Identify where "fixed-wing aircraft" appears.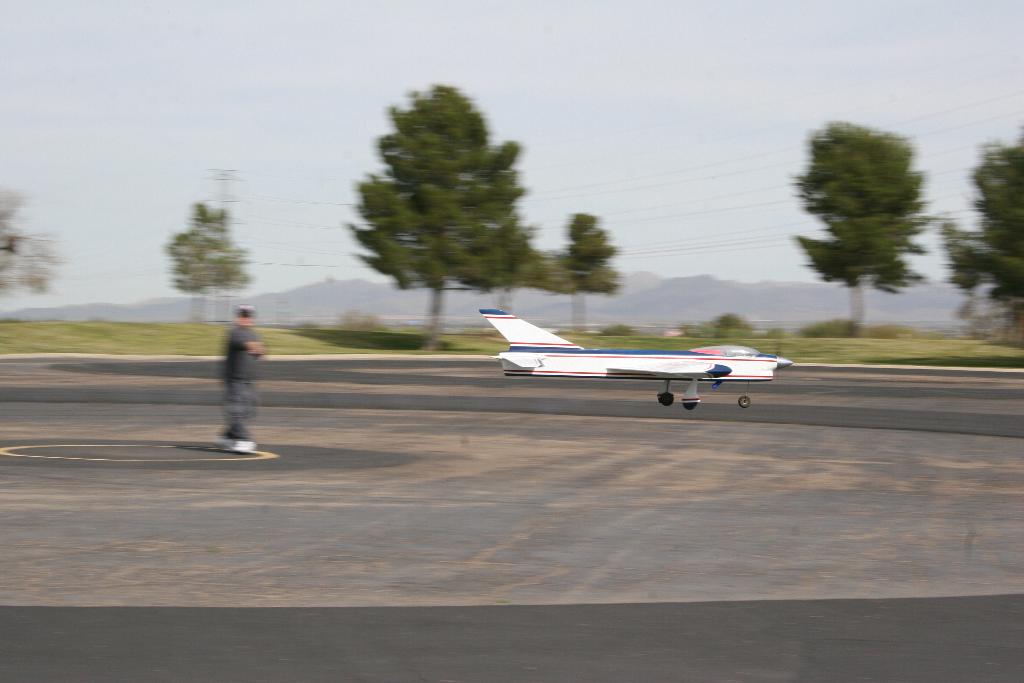
Appears at <region>481, 305, 812, 409</region>.
